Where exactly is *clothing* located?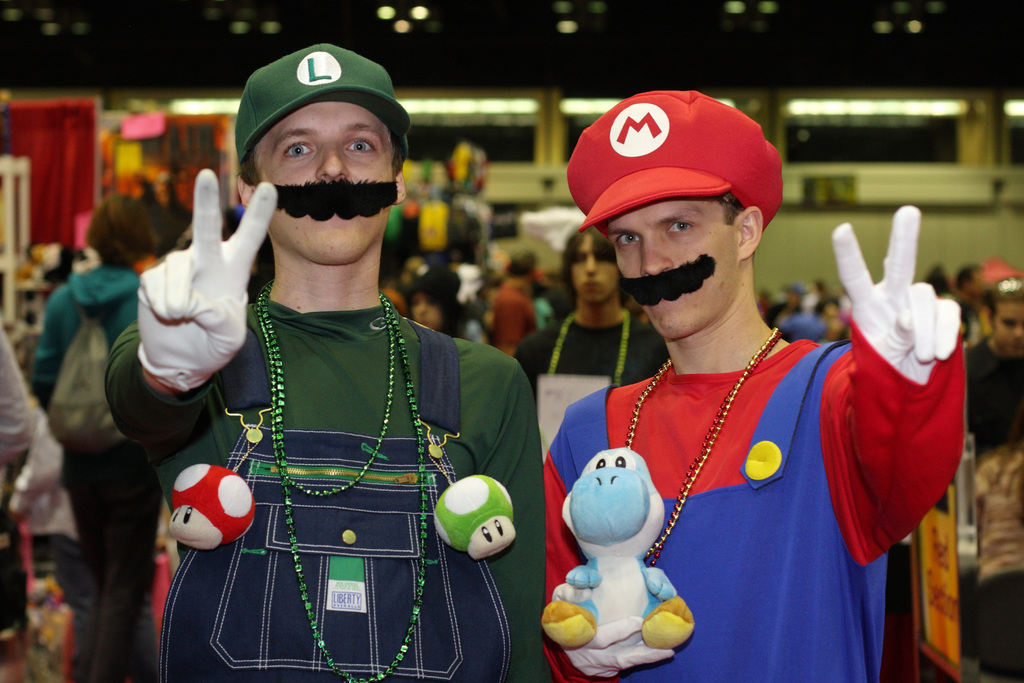
Its bounding box is box(544, 349, 957, 682).
